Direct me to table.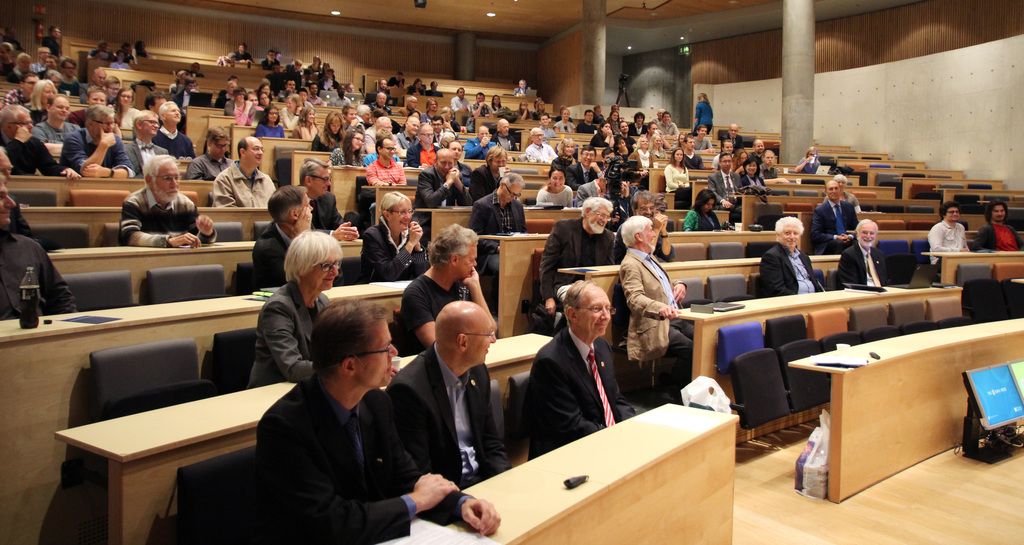
Direction: 207, 113, 270, 163.
